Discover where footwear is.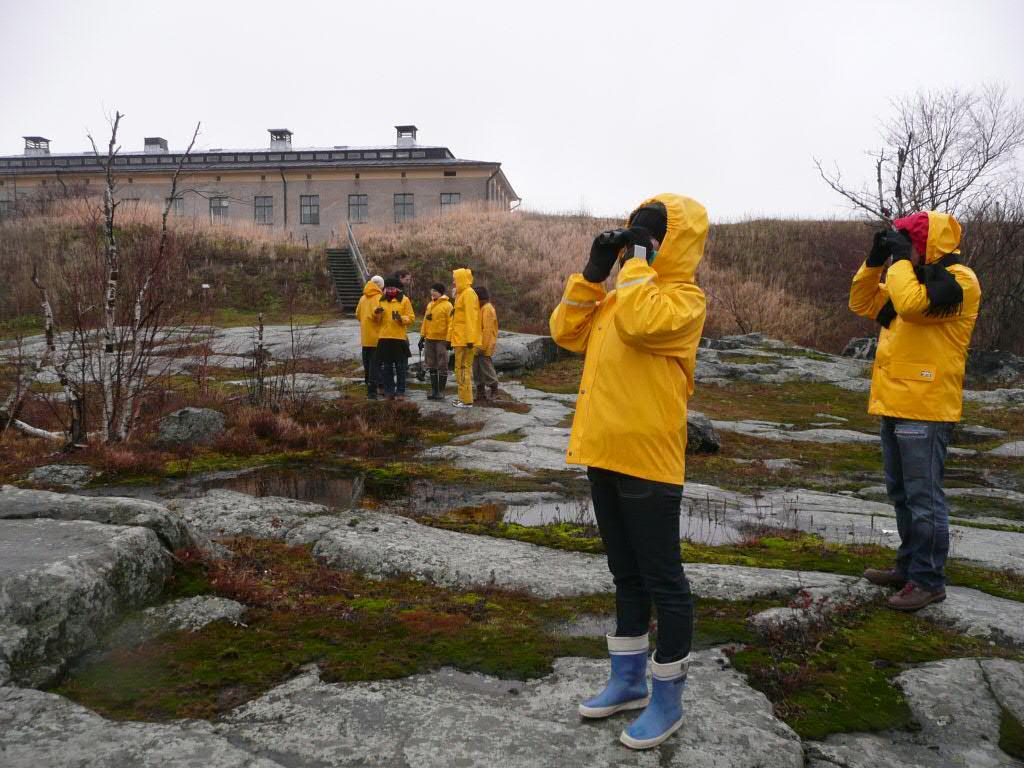
Discovered at locate(429, 372, 446, 395).
